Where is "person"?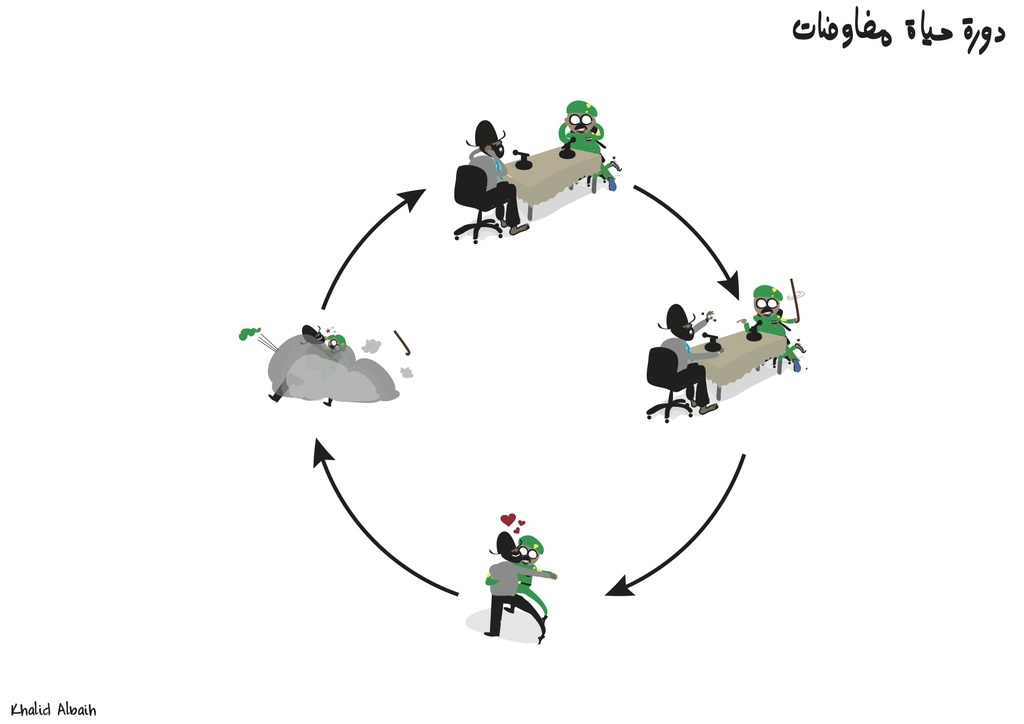
737/286/807/374.
